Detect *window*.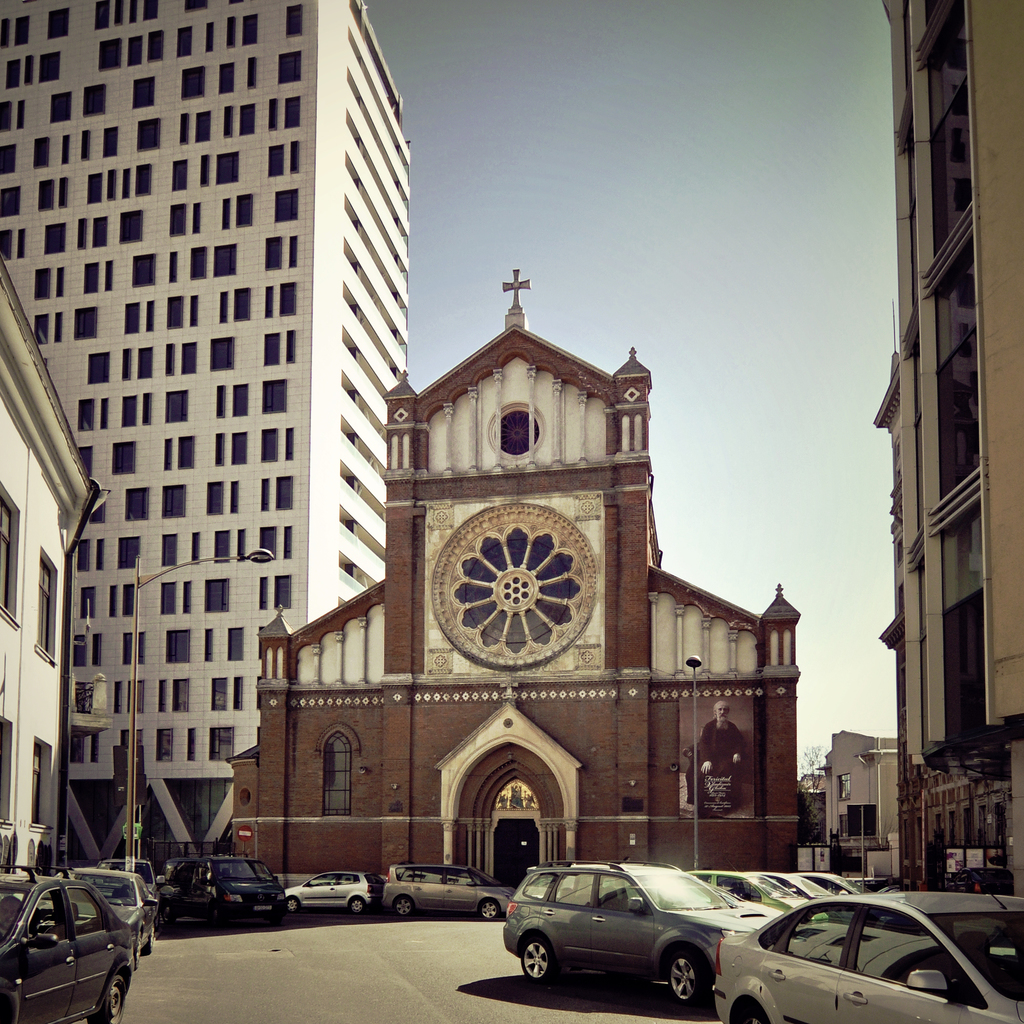
Detected at (left=274, top=474, right=293, bottom=508).
